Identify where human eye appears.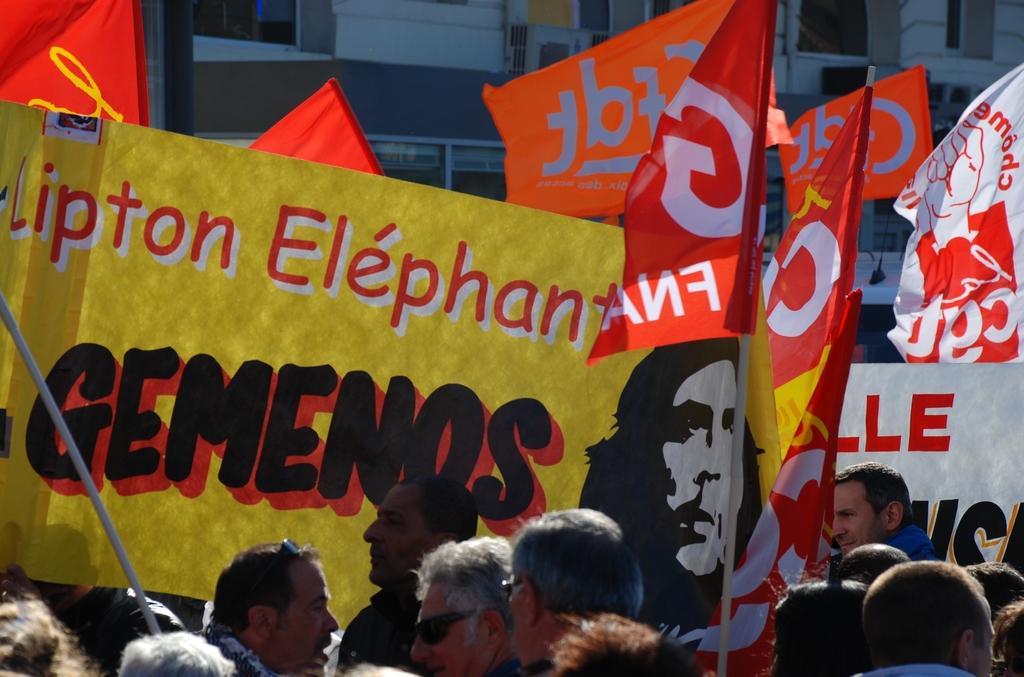
Appears at <bbox>840, 510, 854, 519</bbox>.
